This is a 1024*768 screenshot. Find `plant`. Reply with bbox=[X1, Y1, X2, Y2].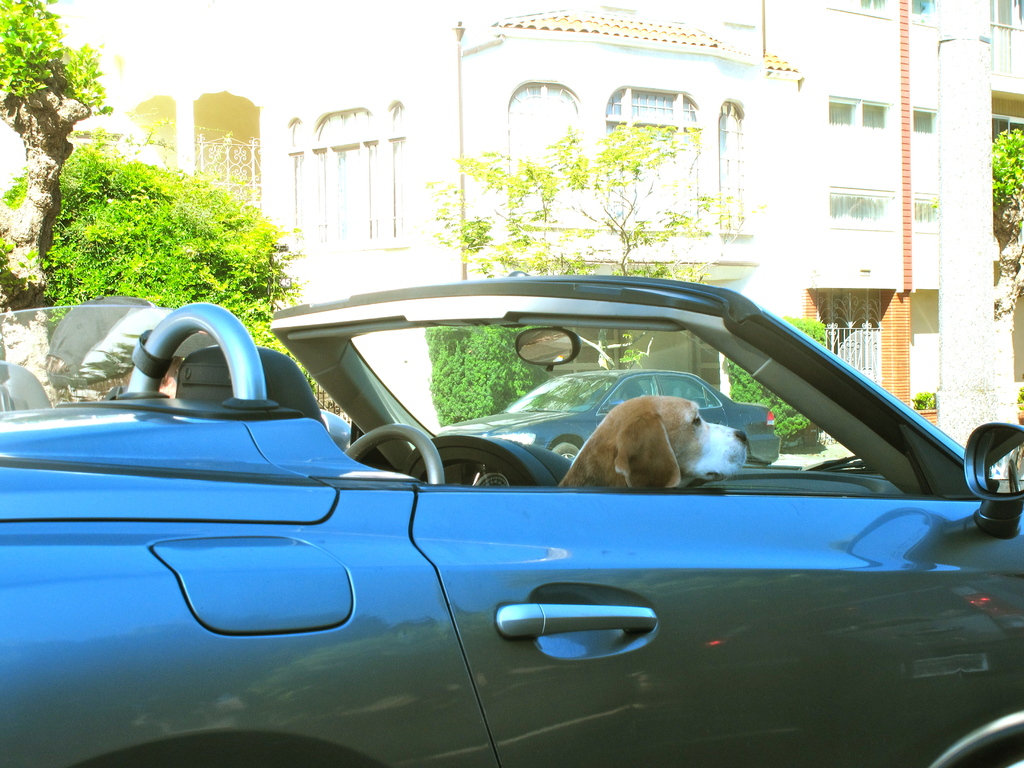
bbox=[717, 312, 830, 452].
